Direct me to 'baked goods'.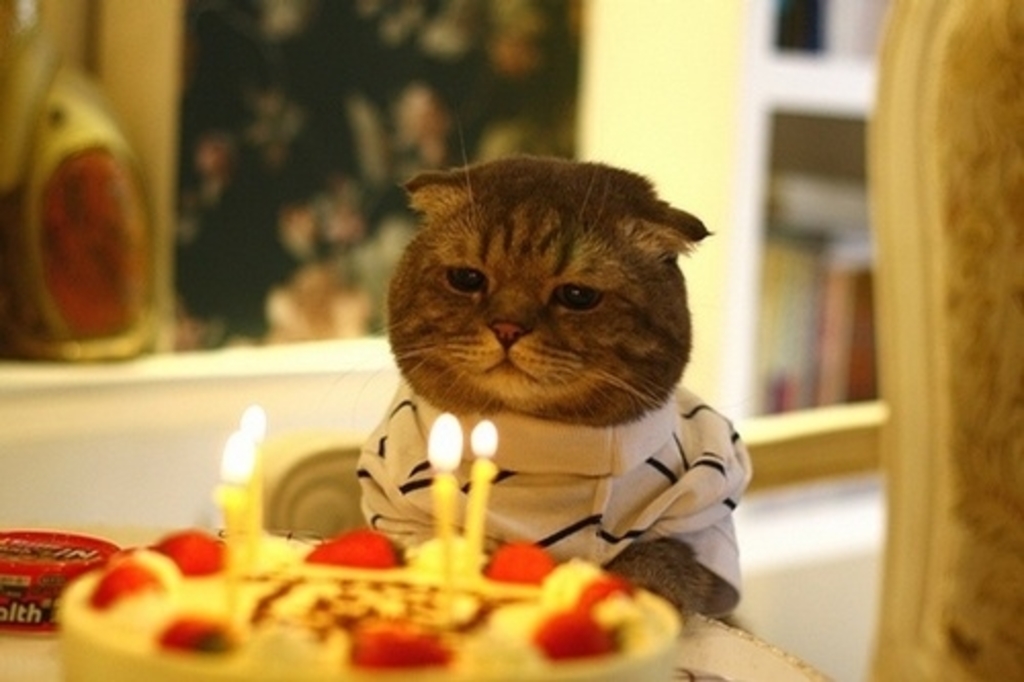
Direction: Rect(45, 524, 680, 680).
